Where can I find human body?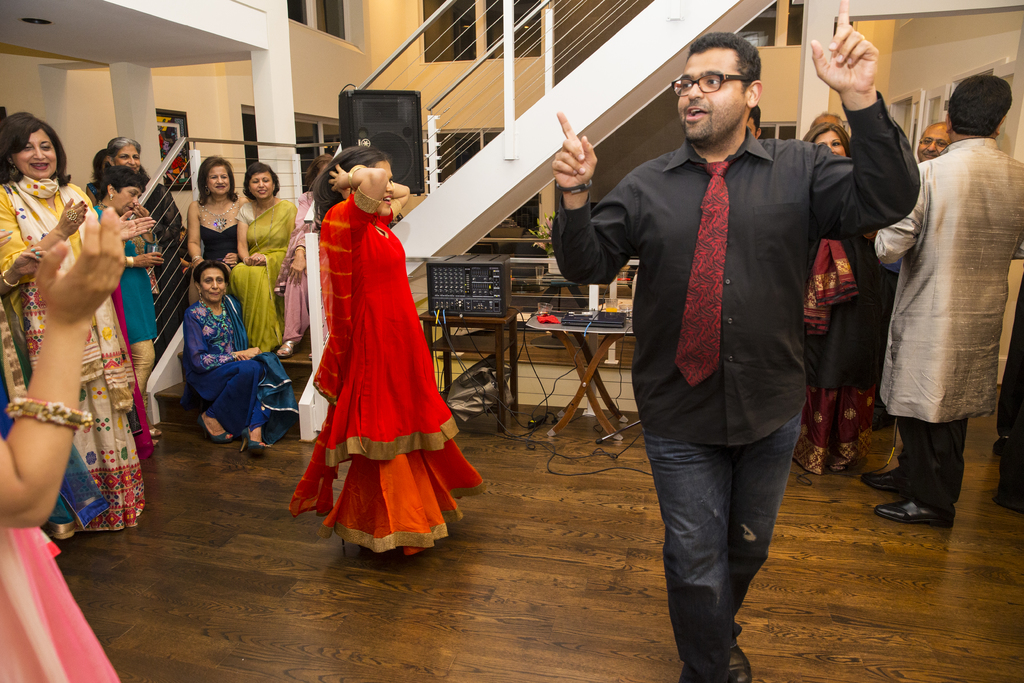
You can find it at 0:203:123:682.
